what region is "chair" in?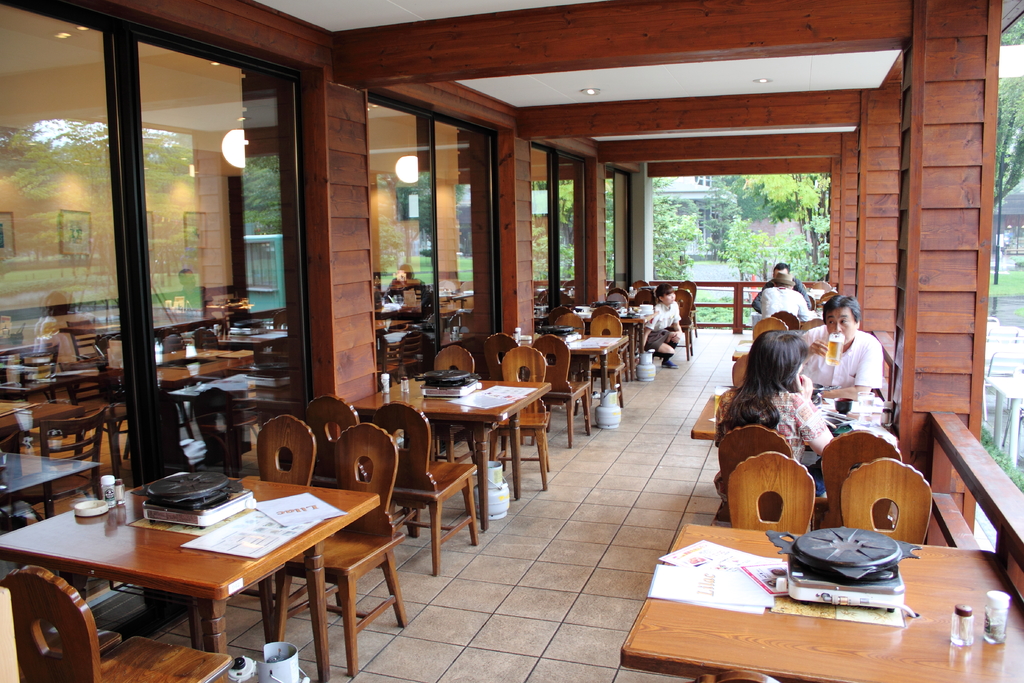
[241,407,316,496].
